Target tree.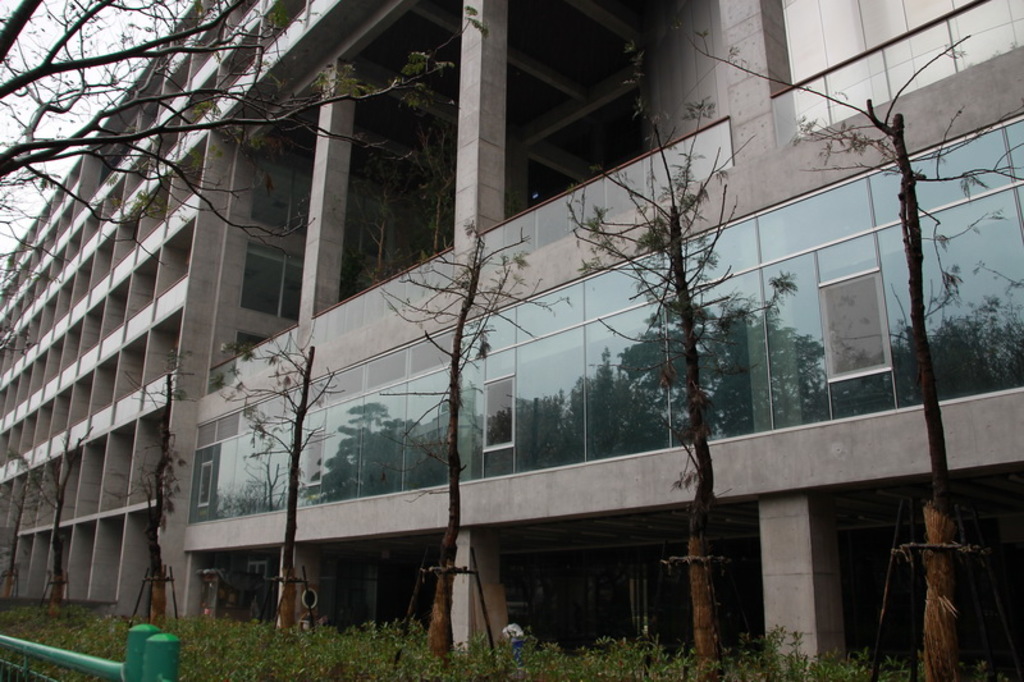
Target region: crop(202, 326, 355, 623).
